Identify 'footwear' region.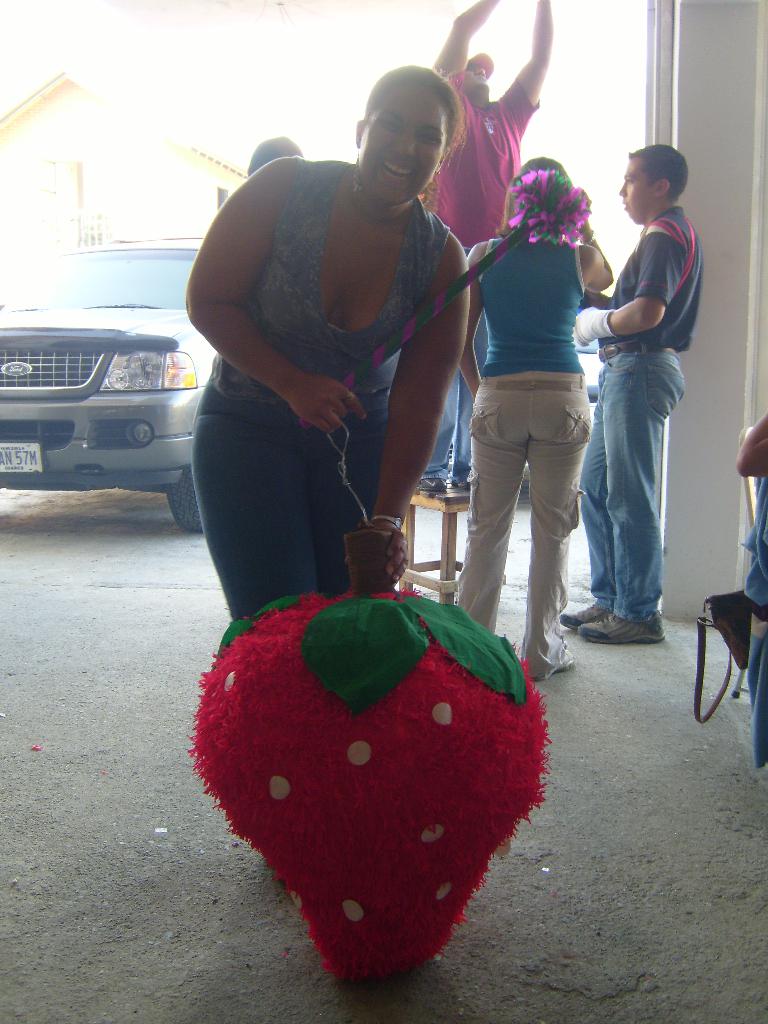
Region: left=554, top=594, right=608, bottom=643.
